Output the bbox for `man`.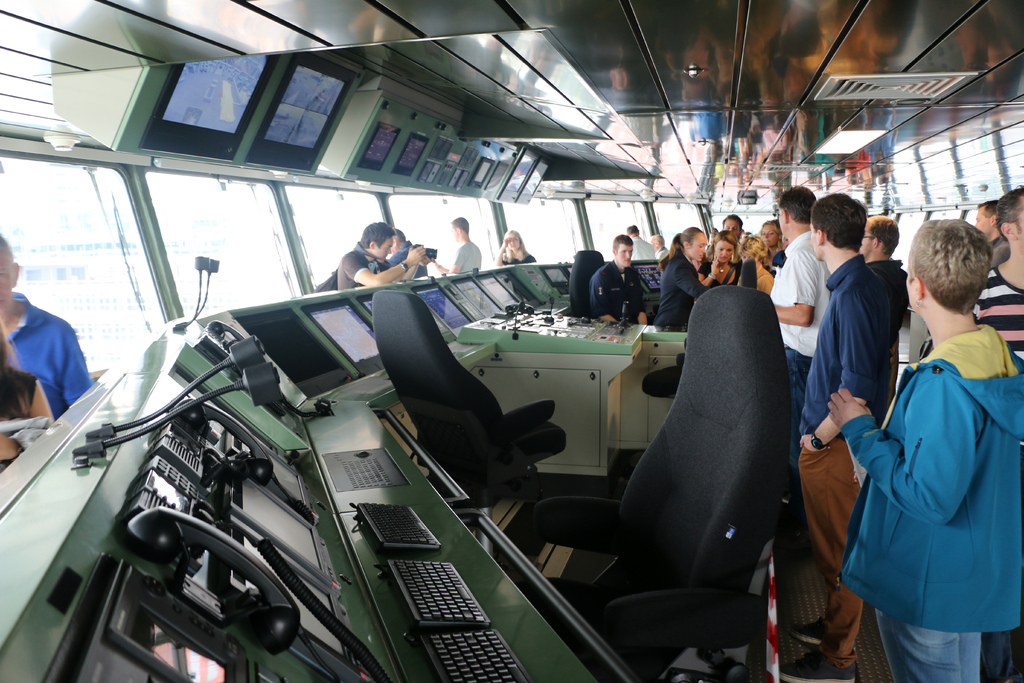
Rect(652, 235, 667, 260).
